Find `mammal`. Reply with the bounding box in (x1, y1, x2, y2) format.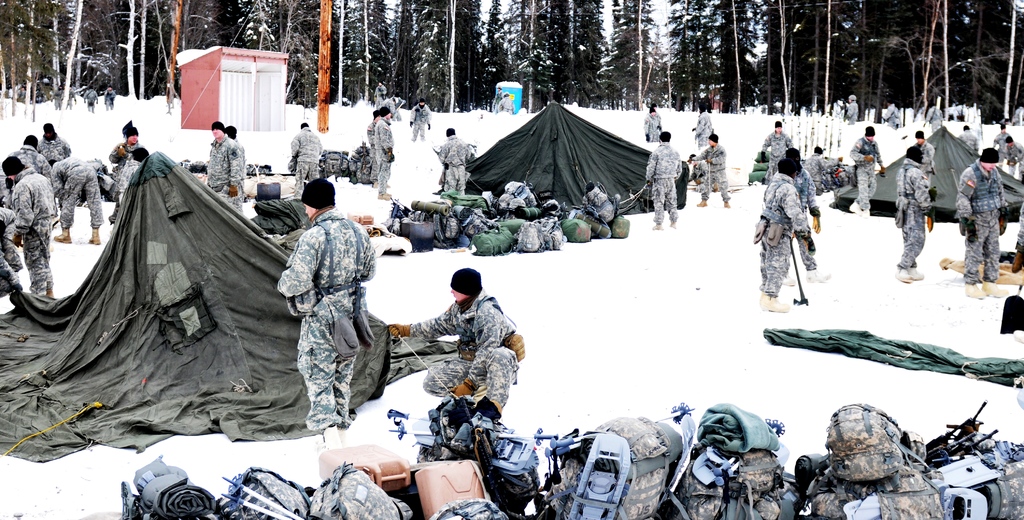
(0, 206, 22, 295).
